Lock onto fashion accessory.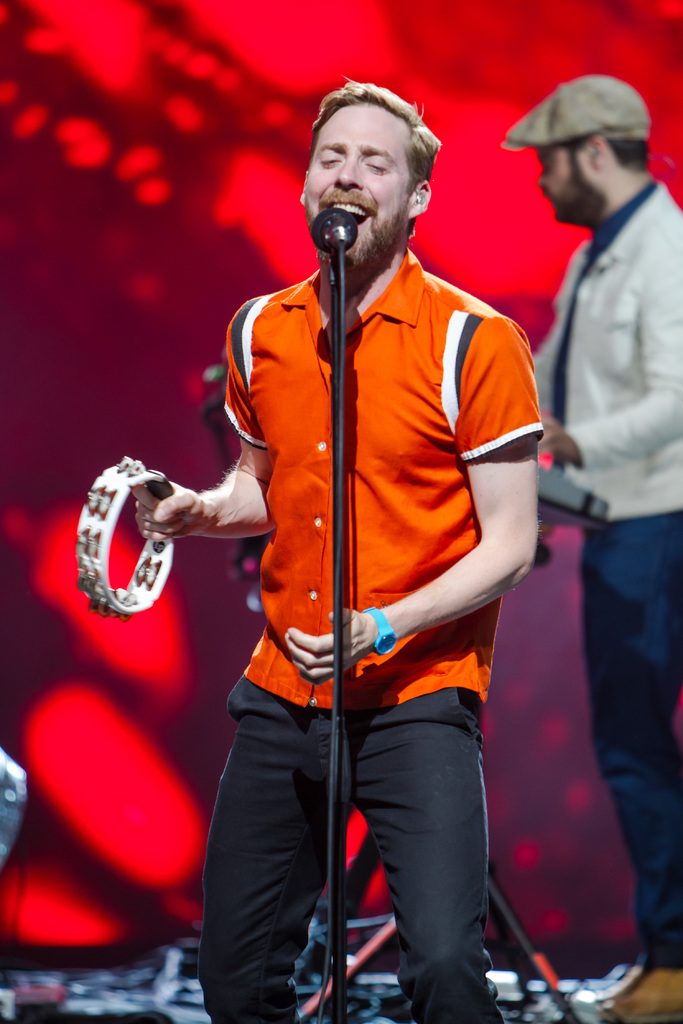
Locked: pyautogui.locateOnScreen(502, 74, 646, 144).
